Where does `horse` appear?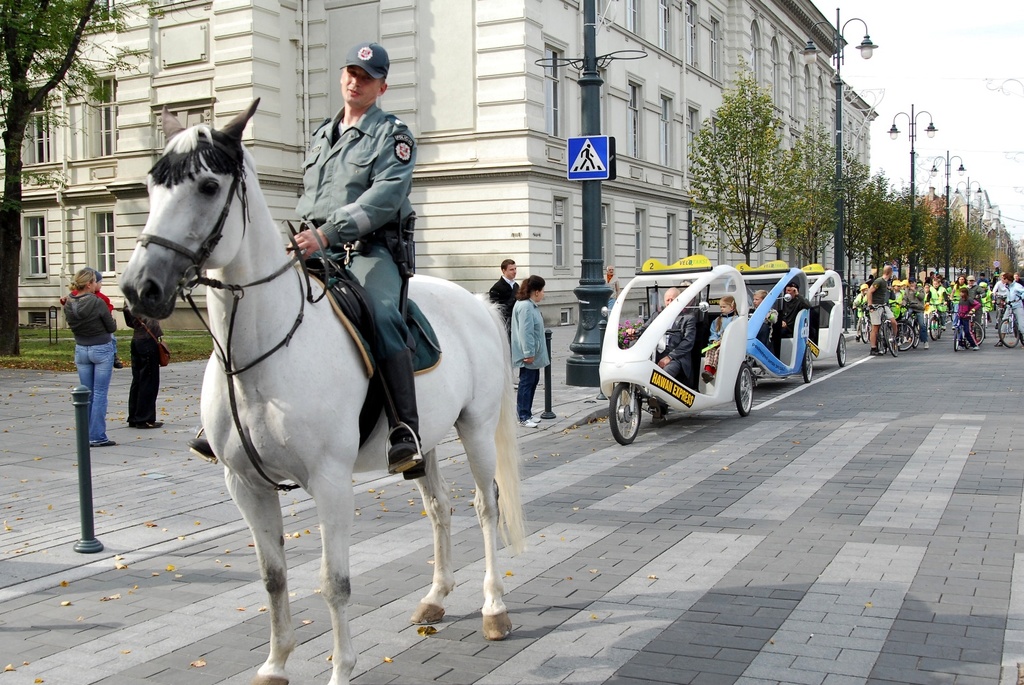
Appears at select_region(117, 97, 530, 684).
